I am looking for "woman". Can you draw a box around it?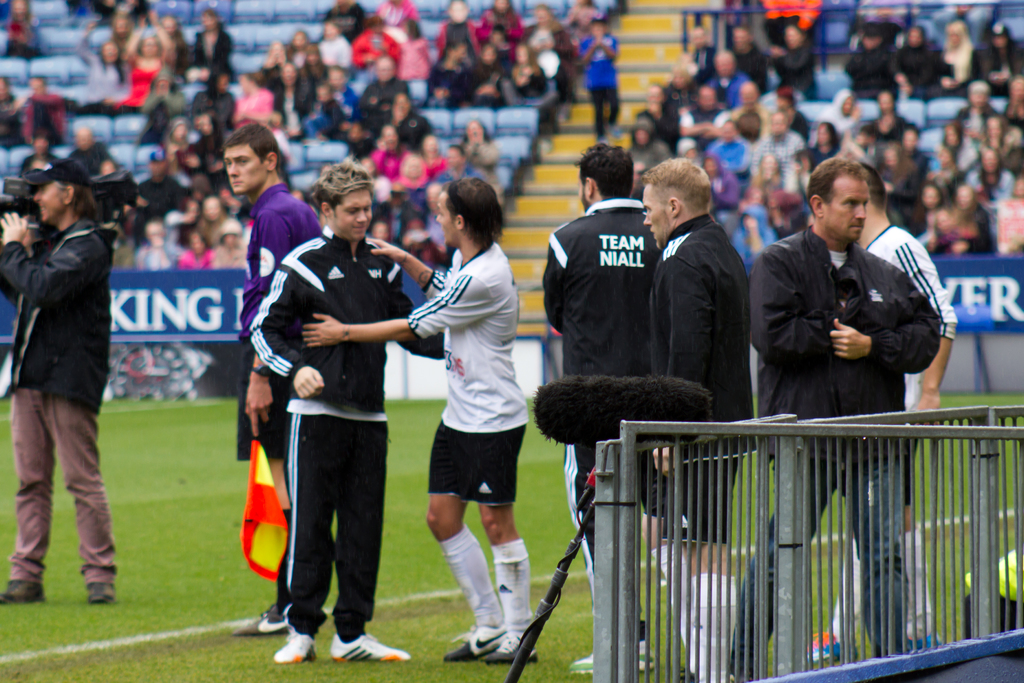
Sure, the bounding box is (x1=207, y1=218, x2=247, y2=269).
